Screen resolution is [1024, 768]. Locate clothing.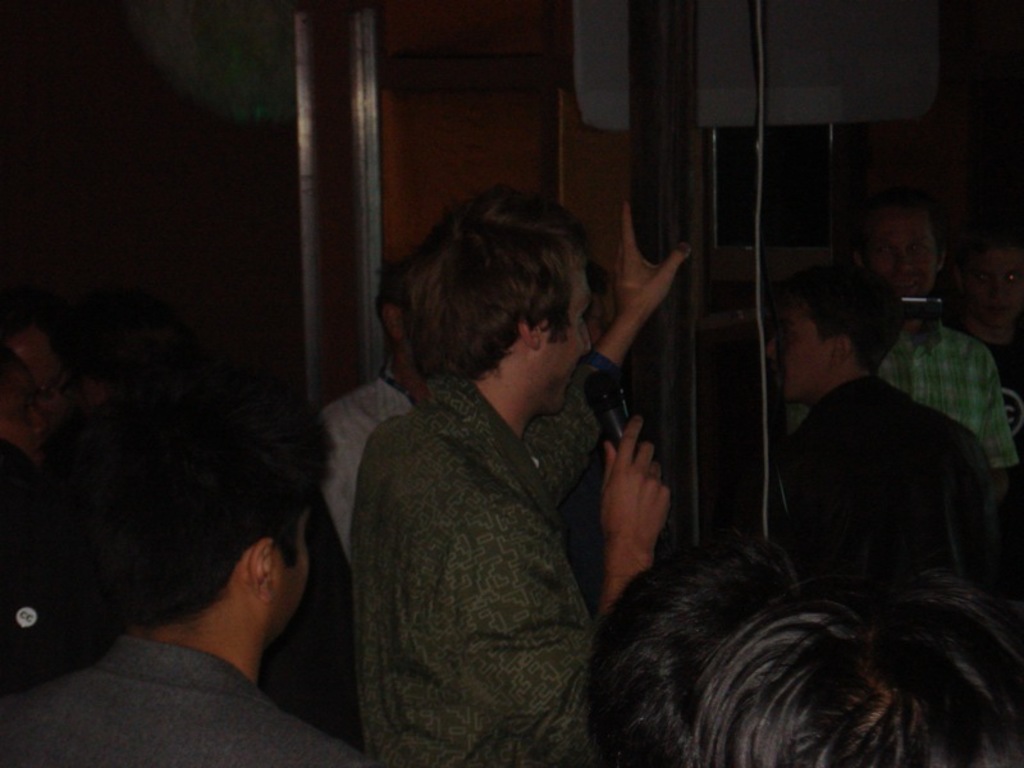
region(782, 324, 1023, 472).
